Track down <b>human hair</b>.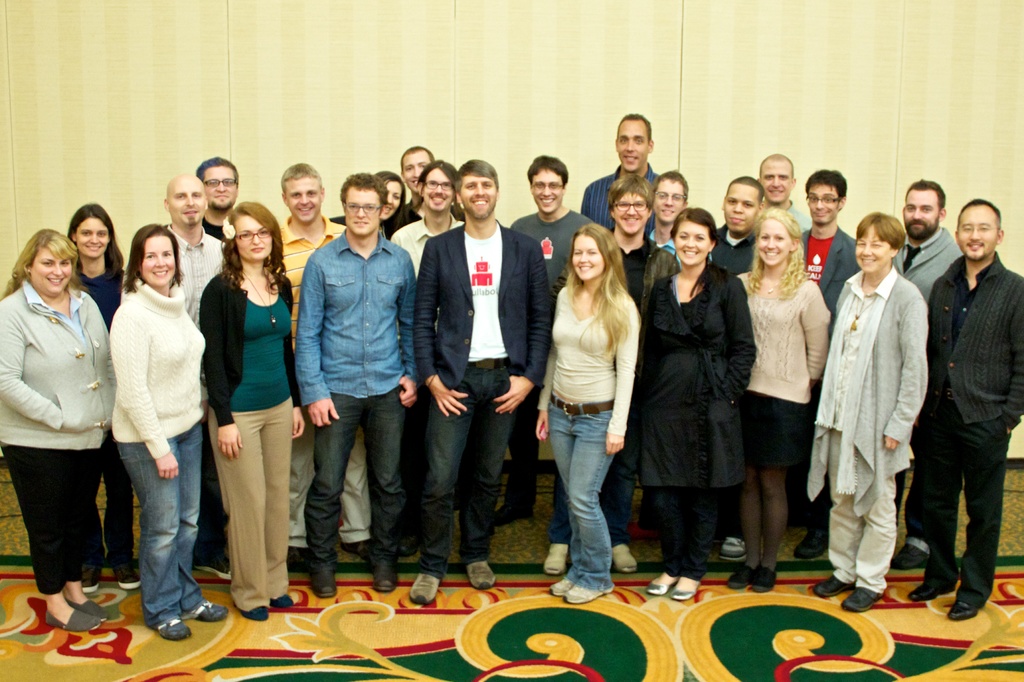
Tracked to [x1=606, y1=172, x2=656, y2=223].
